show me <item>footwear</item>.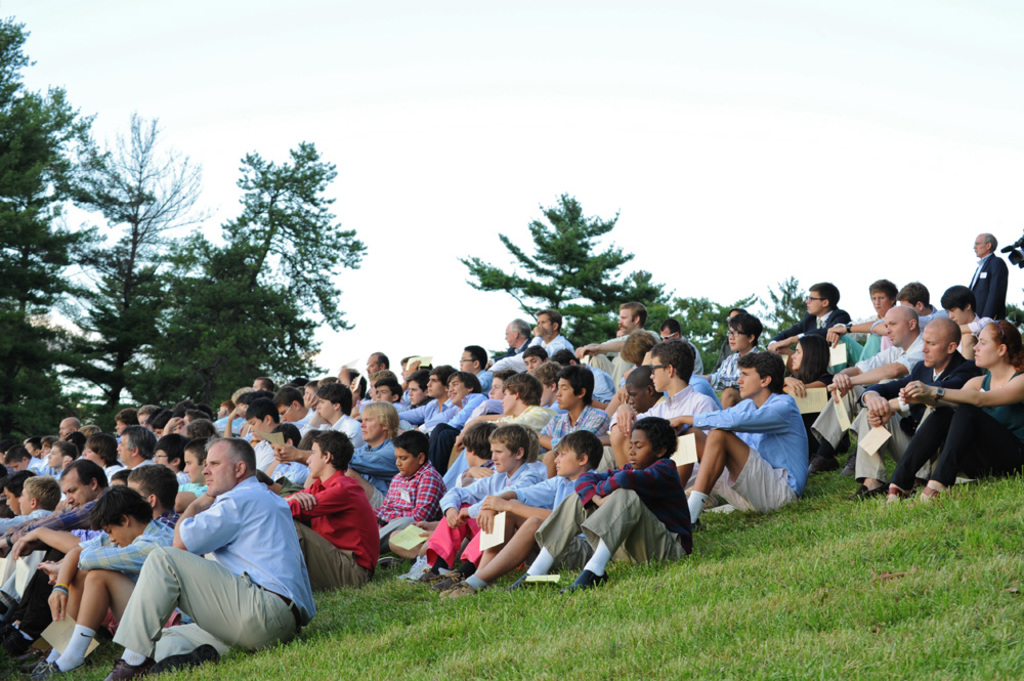
<item>footwear</item> is here: box=[103, 654, 162, 680].
